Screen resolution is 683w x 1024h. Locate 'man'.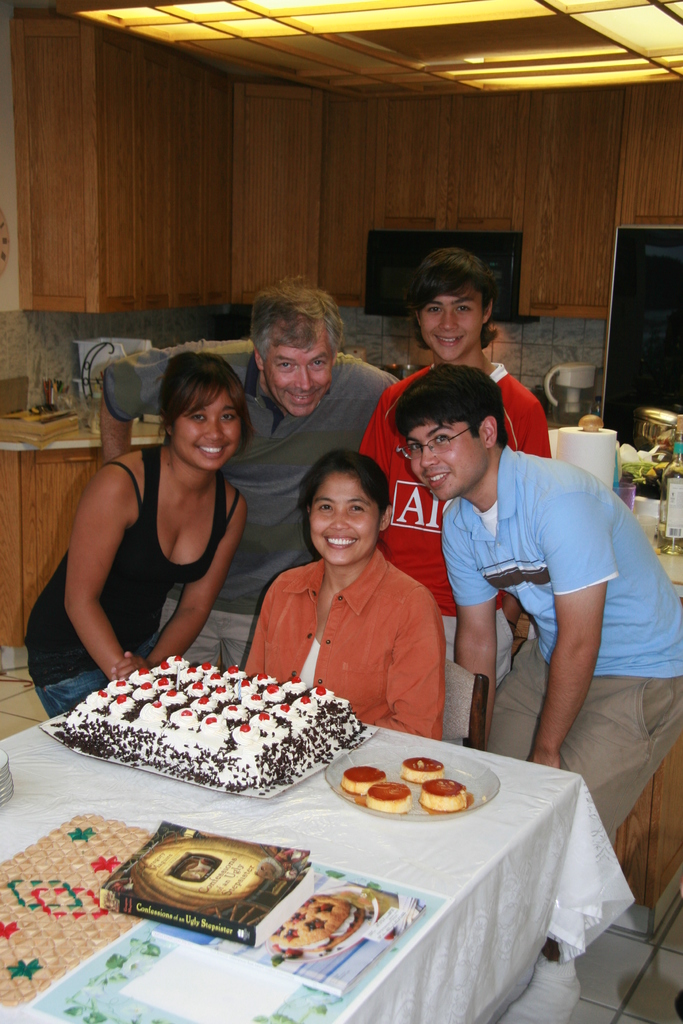
(358,247,553,693).
